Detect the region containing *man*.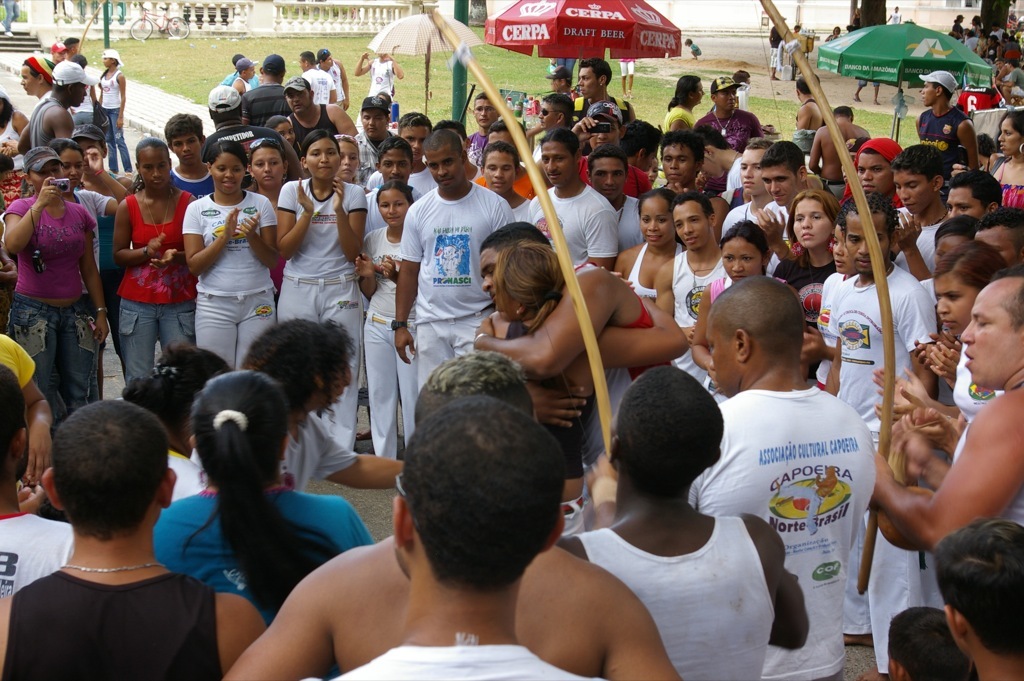
bbox=[222, 346, 677, 680].
